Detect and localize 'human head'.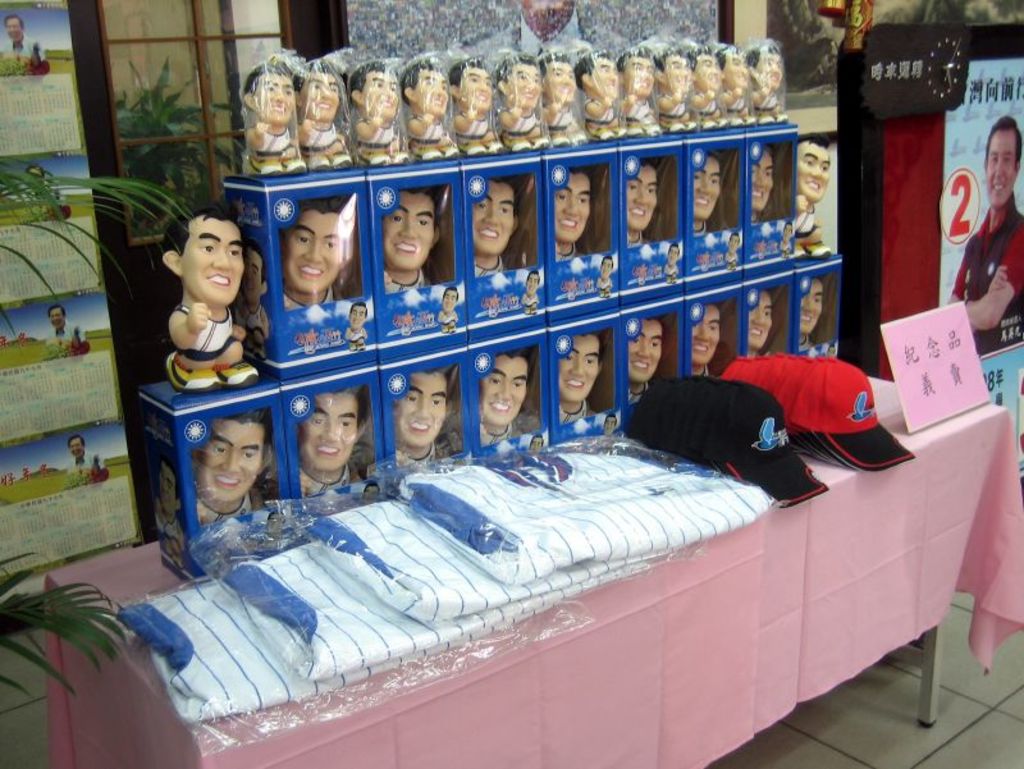
Localized at pyautogui.locateOnScreen(159, 457, 182, 516).
